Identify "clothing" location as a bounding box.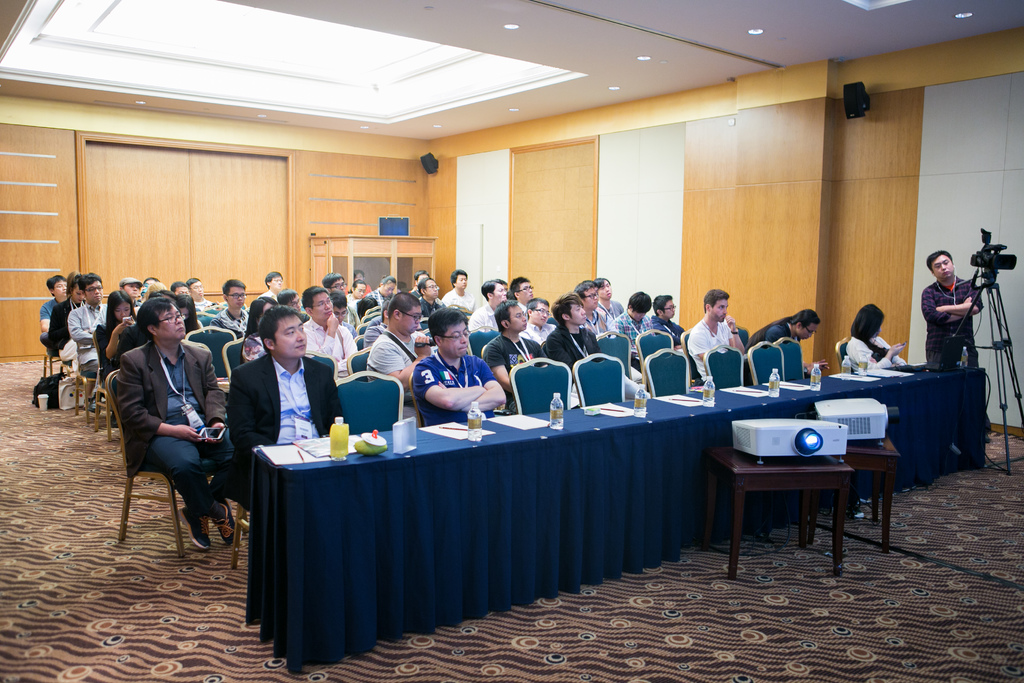
Rect(63, 293, 115, 394).
